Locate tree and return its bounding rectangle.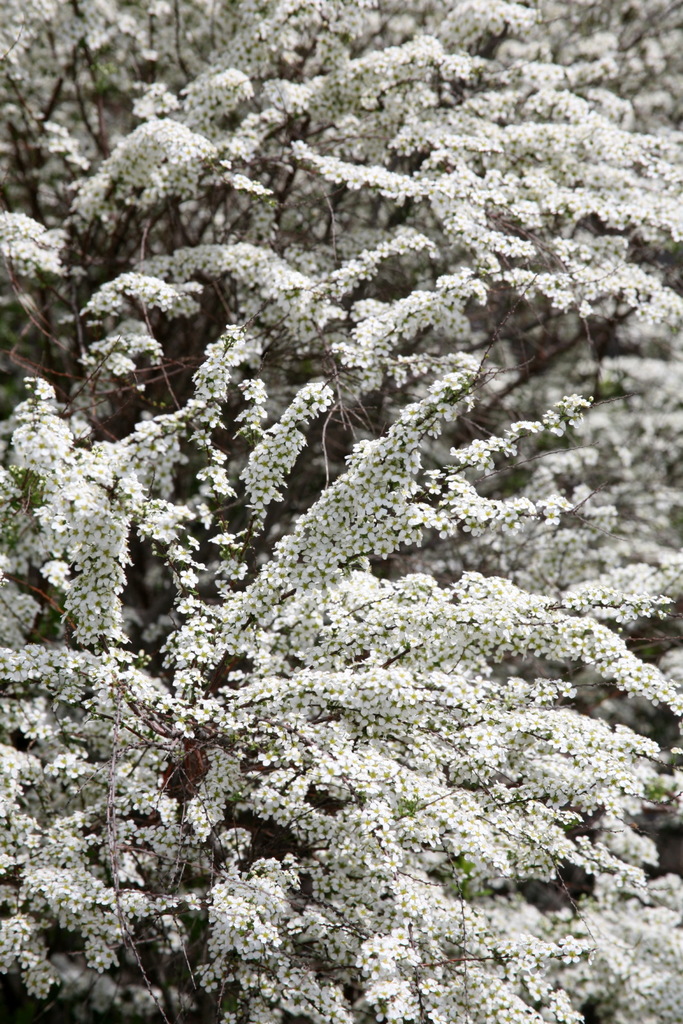
[0,0,682,1023].
